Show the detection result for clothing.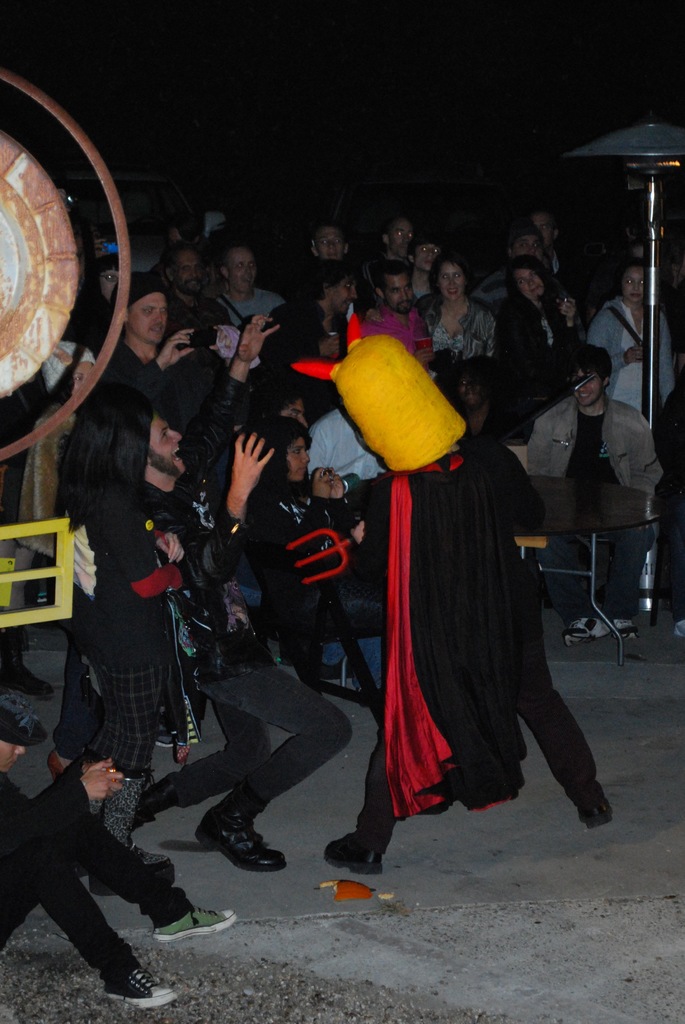
[216, 280, 284, 335].
